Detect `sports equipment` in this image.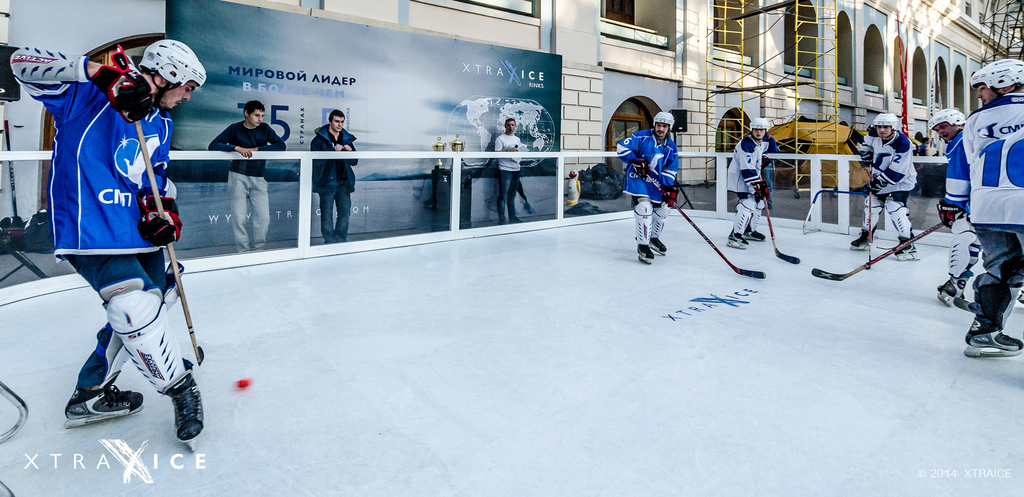
Detection: bbox=[963, 272, 1023, 361].
